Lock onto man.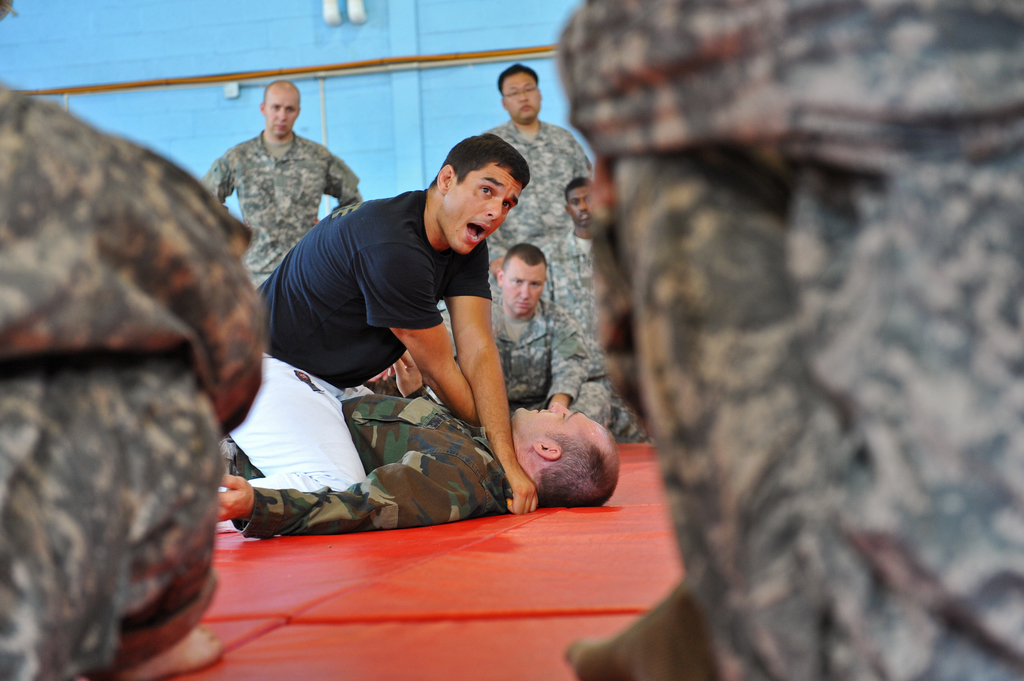
Locked: left=199, top=76, right=362, bottom=291.
